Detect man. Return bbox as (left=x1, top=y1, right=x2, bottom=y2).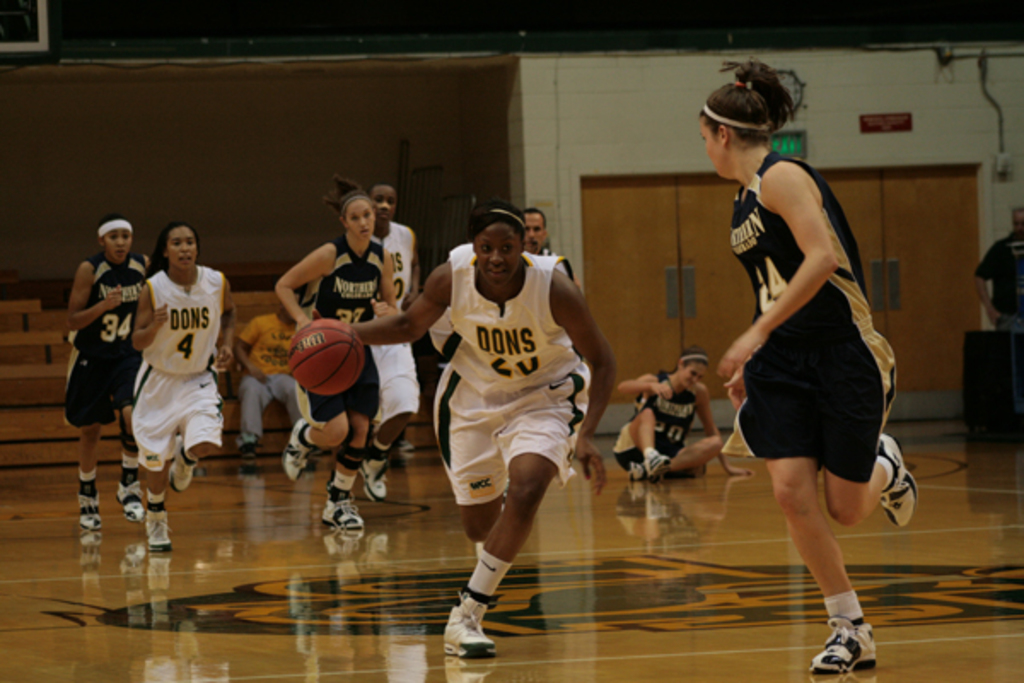
(left=232, top=294, right=304, bottom=452).
